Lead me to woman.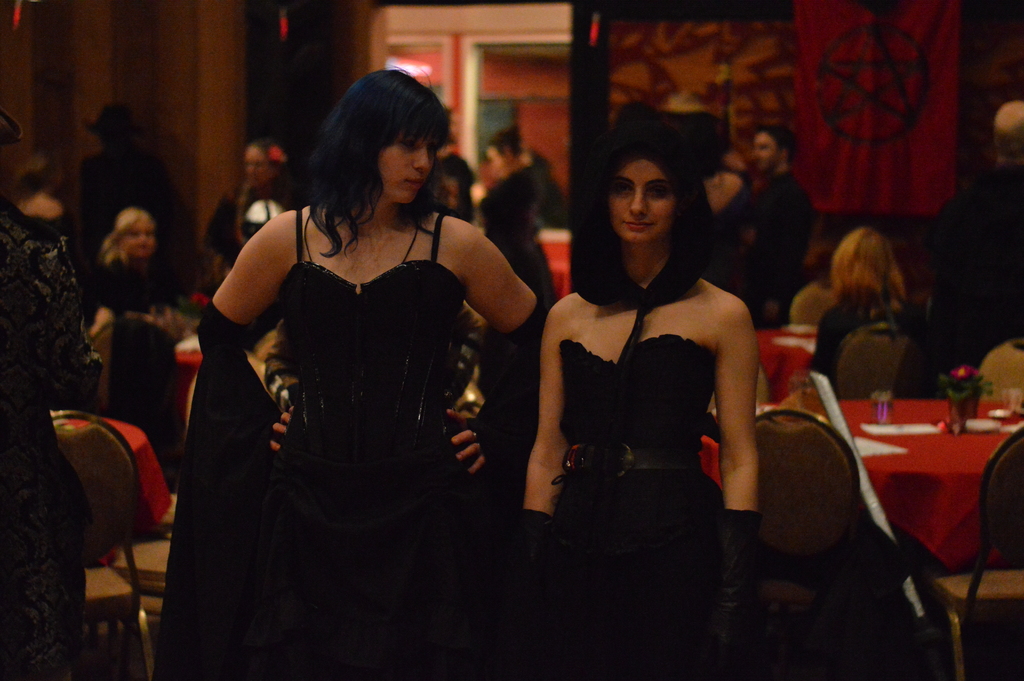
Lead to <region>467, 122, 562, 310</region>.
